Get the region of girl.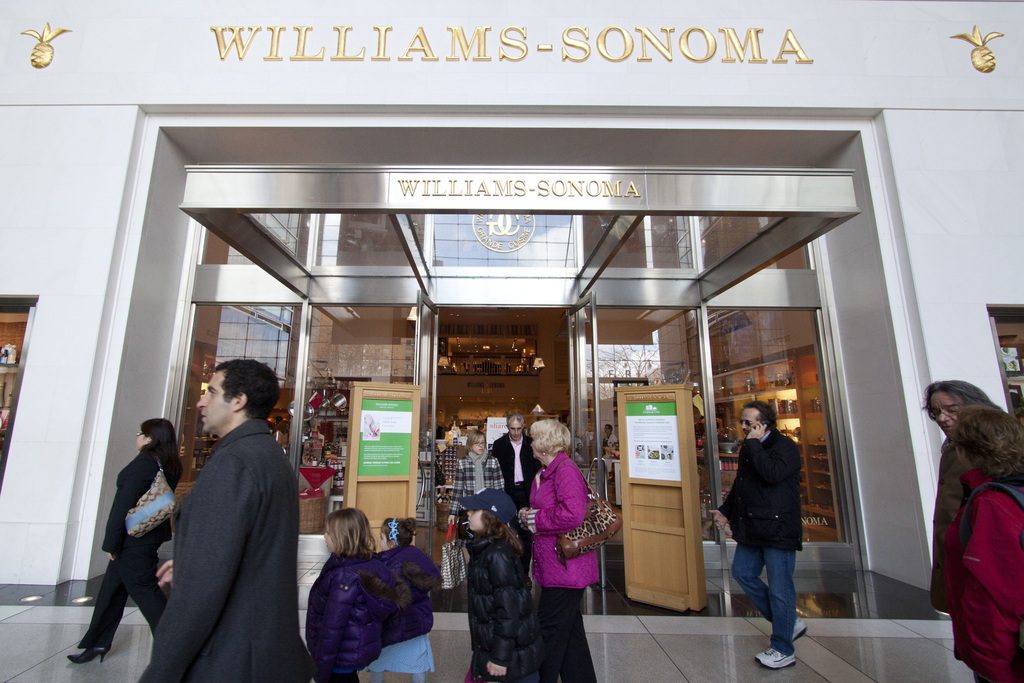
x1=305 y1=509 x2=408 y2=680.
